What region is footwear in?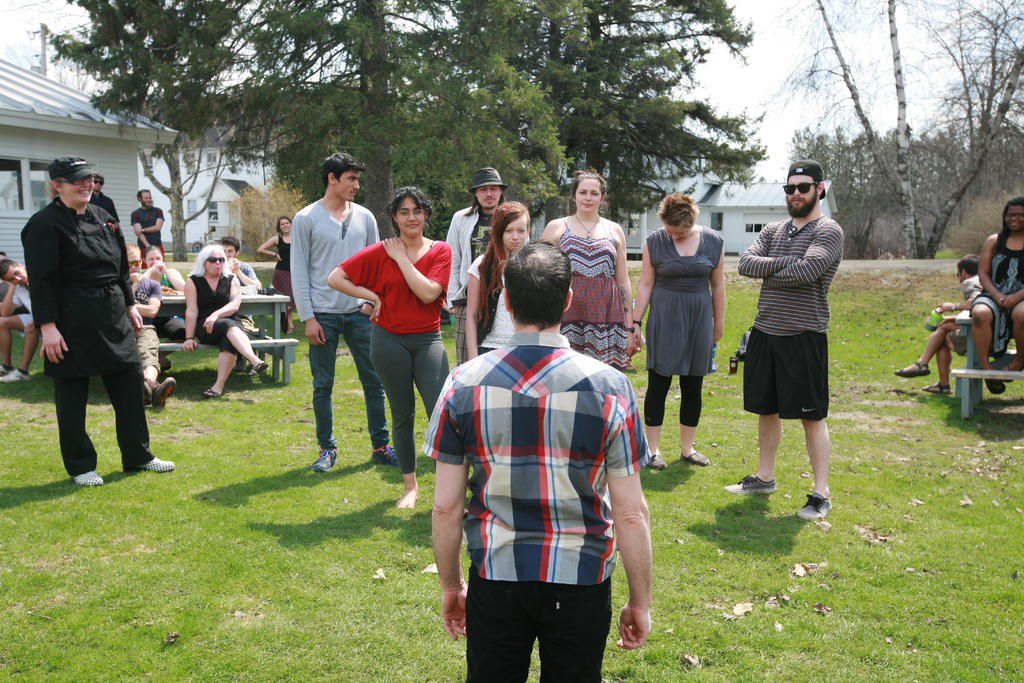
{"left": 0, "top": 367, "right": 33, "bottom": 384}.
